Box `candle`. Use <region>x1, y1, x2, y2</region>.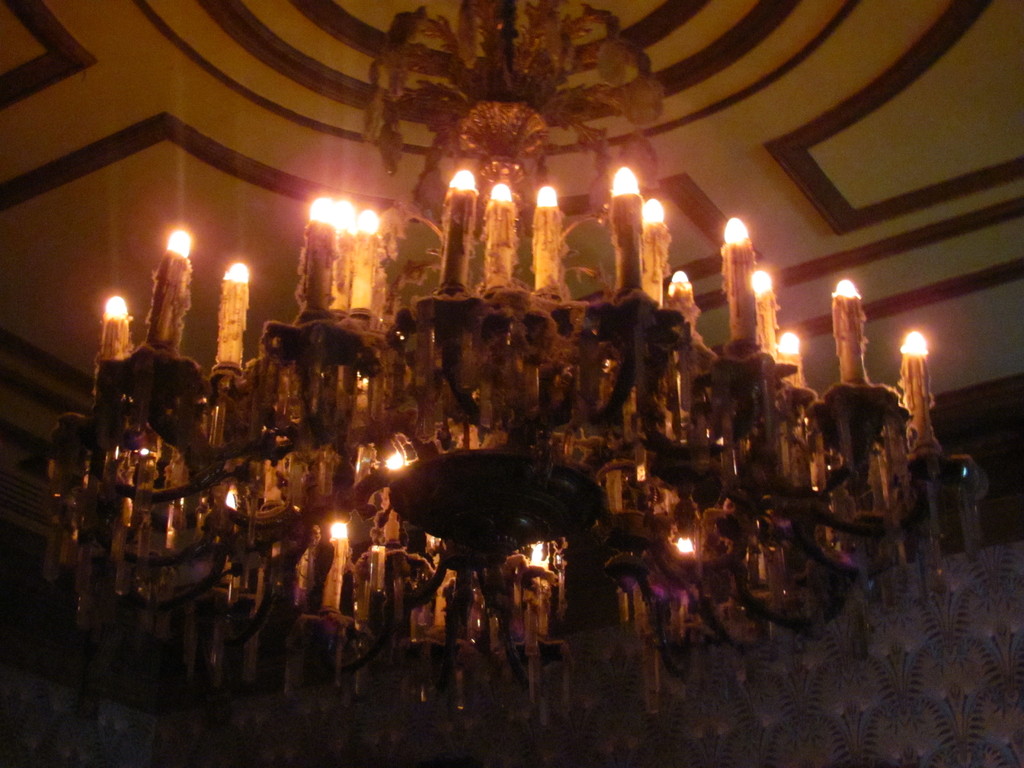
<region>722, 218, 756, 337</region>.
